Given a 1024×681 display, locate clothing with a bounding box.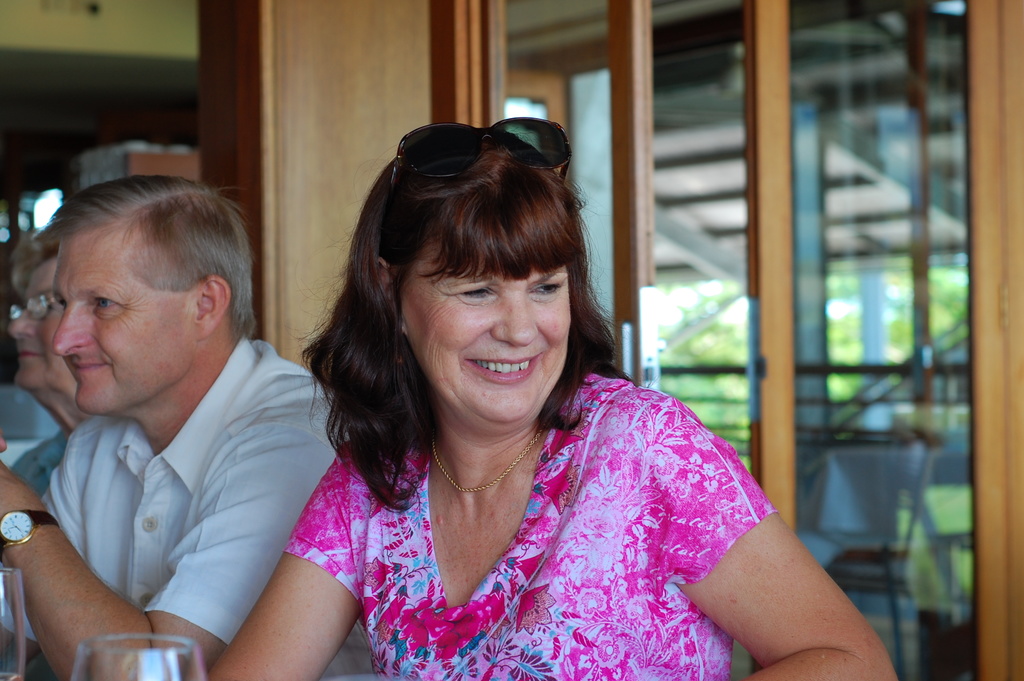
Located: left=0, top=335, right=371, bottom=680.
